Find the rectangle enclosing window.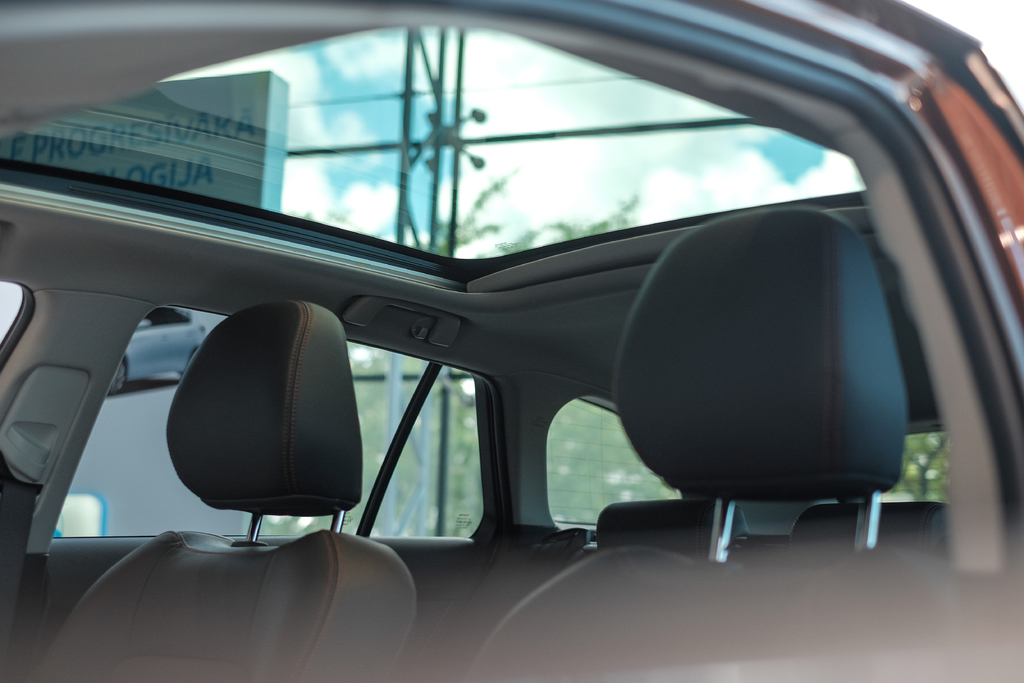
(left=50, top=301, right=506, bottom=539).
